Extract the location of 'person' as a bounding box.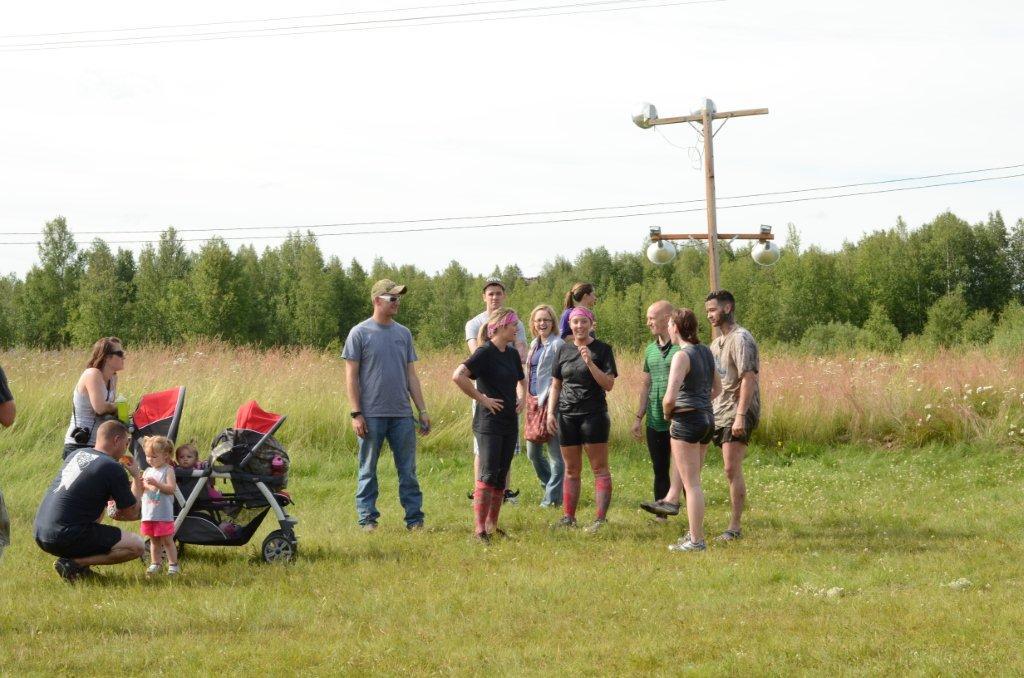
crop(342, 276, 442, 535).
